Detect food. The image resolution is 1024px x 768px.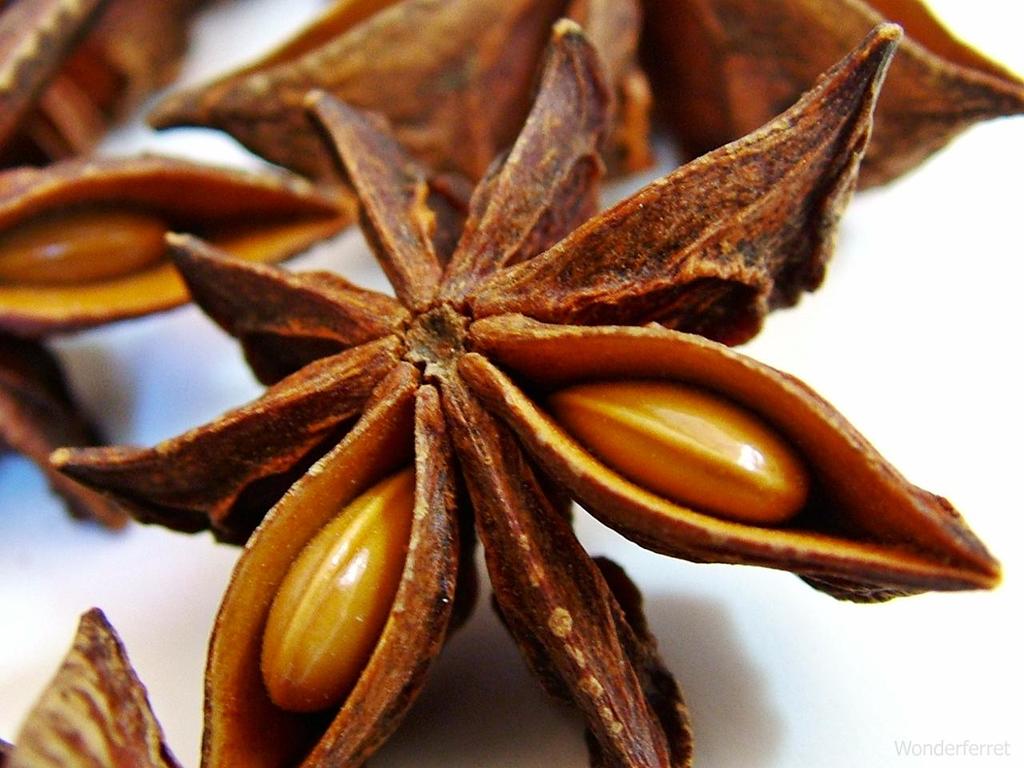
(x1=134, y1=0, x2=1023, y2=210).
